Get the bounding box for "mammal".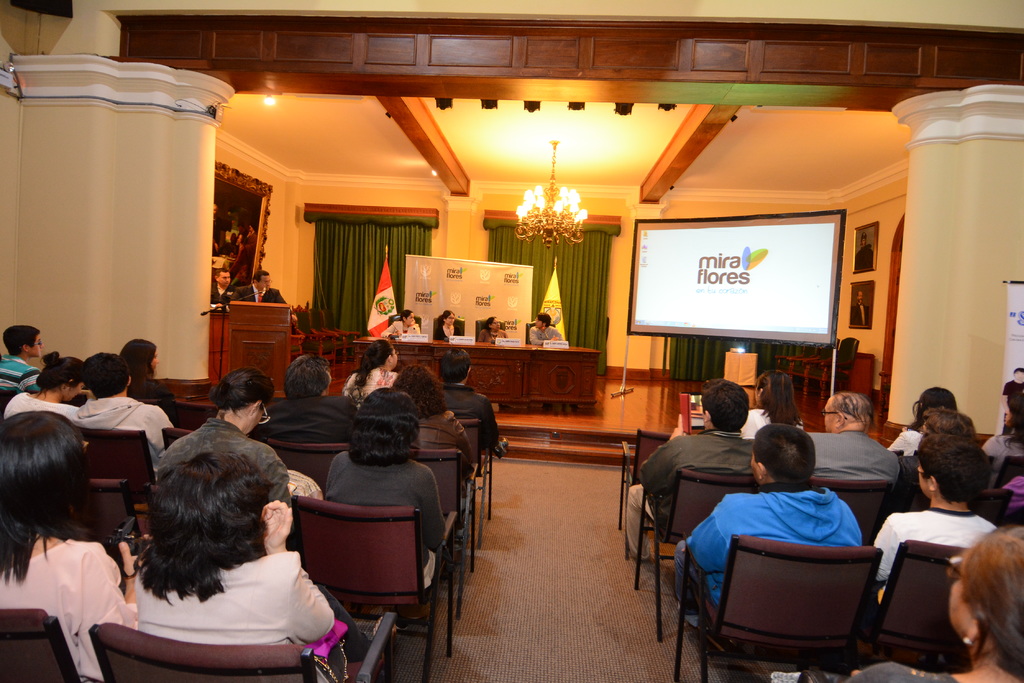
detection(383, 303, 422, 335).
